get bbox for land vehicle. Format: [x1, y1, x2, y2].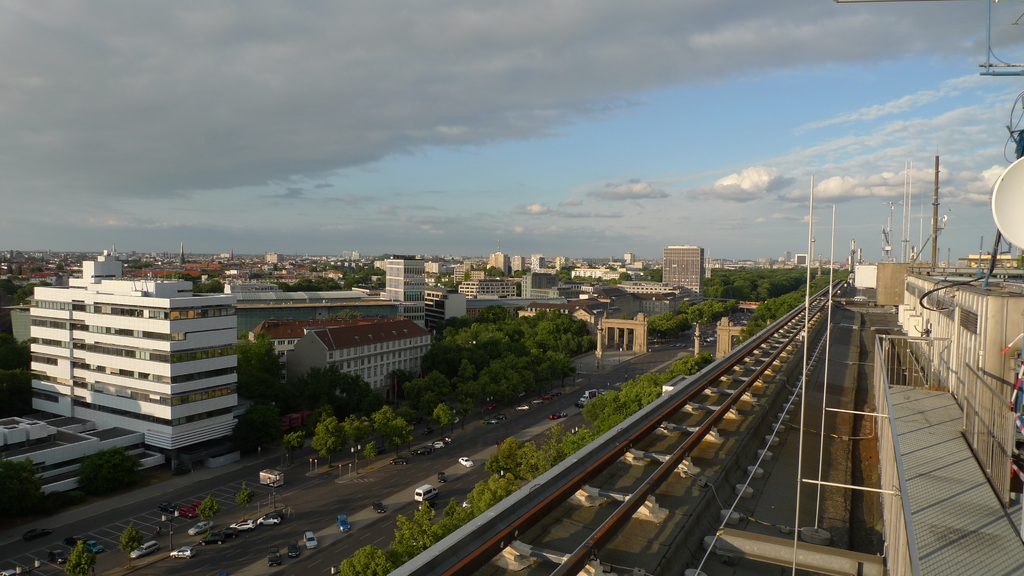
[437, 470, 450, 486].
